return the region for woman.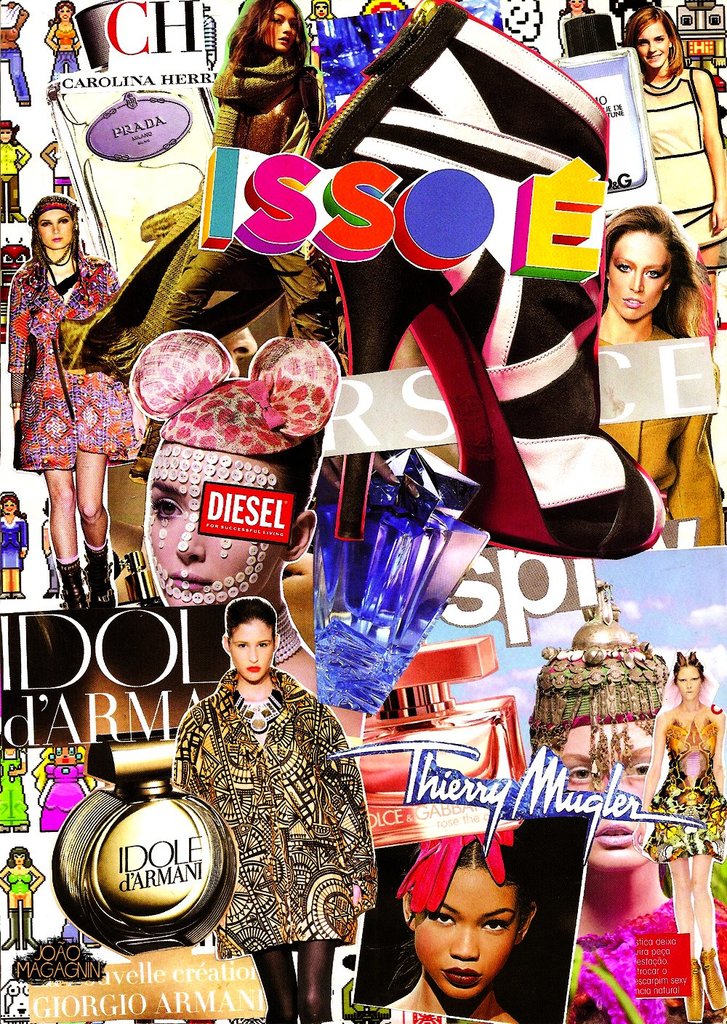
Rect(394, 829, 531, 1022).
